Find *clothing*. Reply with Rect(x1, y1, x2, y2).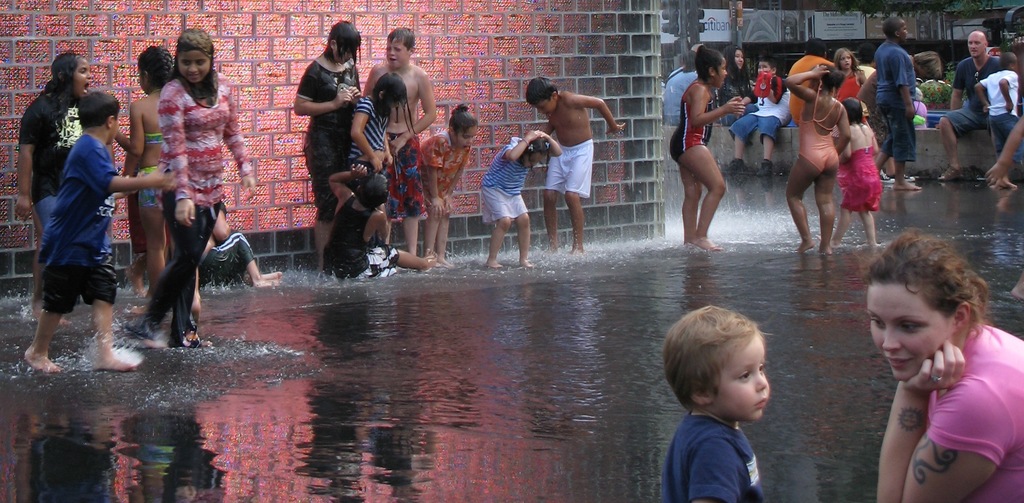
Rect(292, 58, 360, 222).
